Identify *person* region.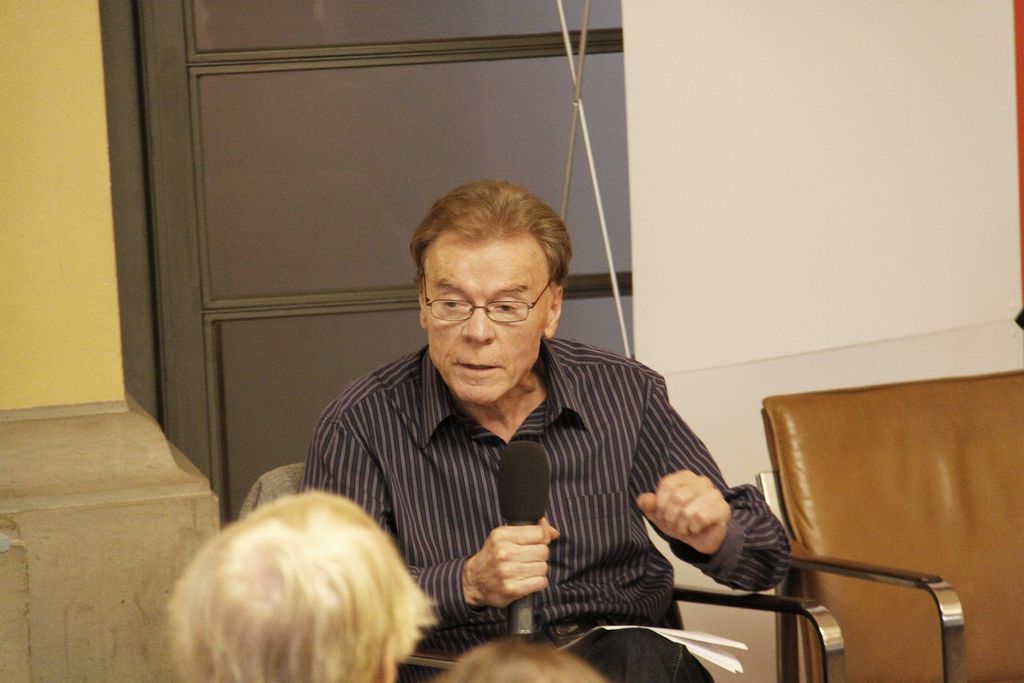
Region: rect(297, 188, 751, 645).
